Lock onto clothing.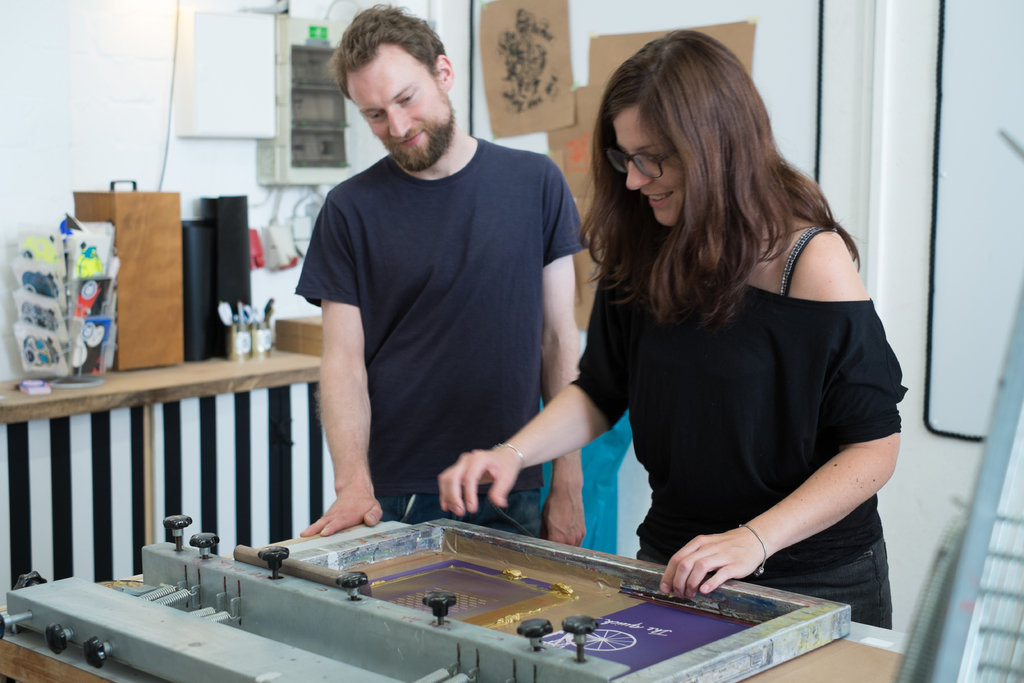
Locked: l=291, t=128, r=596, b=561.
